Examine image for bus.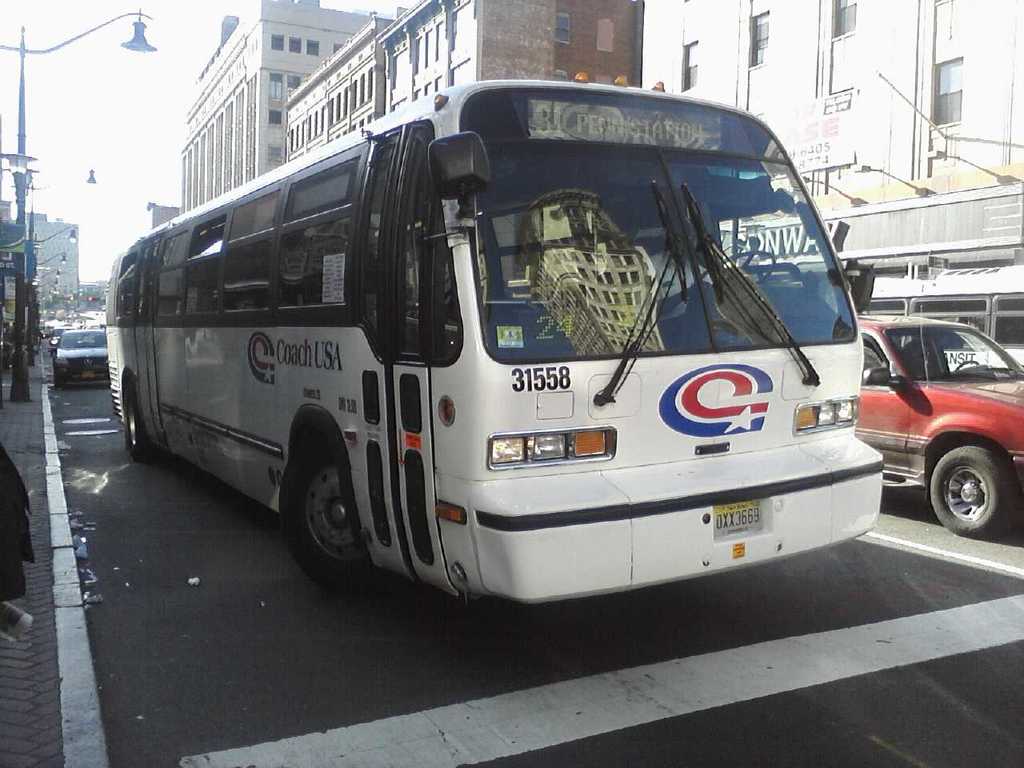
Examination result: box=[106, 70, 884, 604].
